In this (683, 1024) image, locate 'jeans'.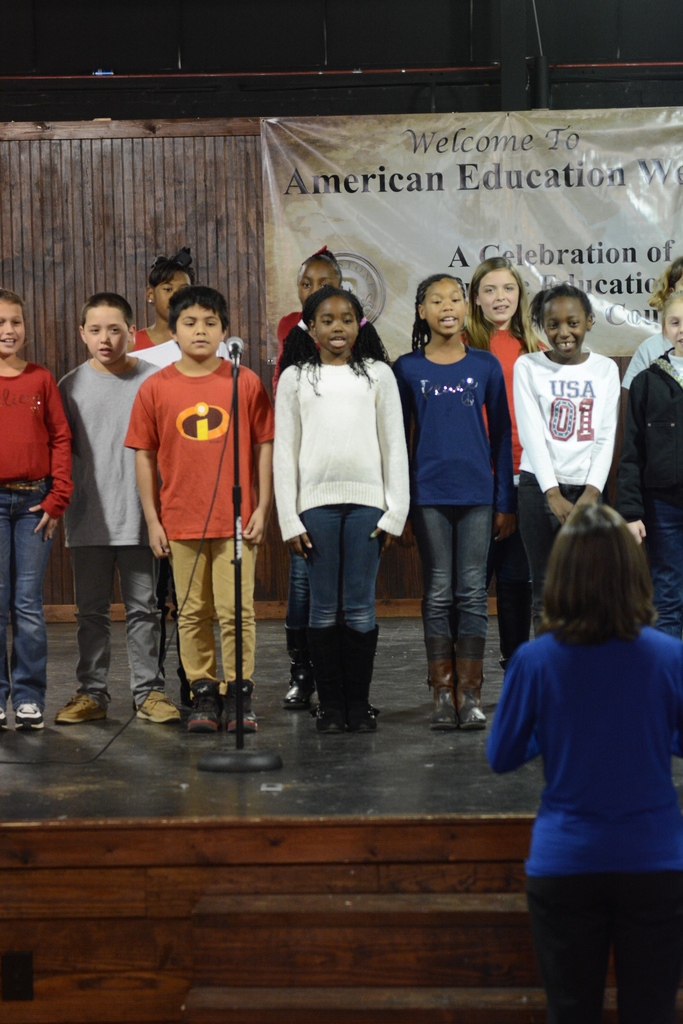
Bounding box: l=645, t=522, r=680, b=633.
